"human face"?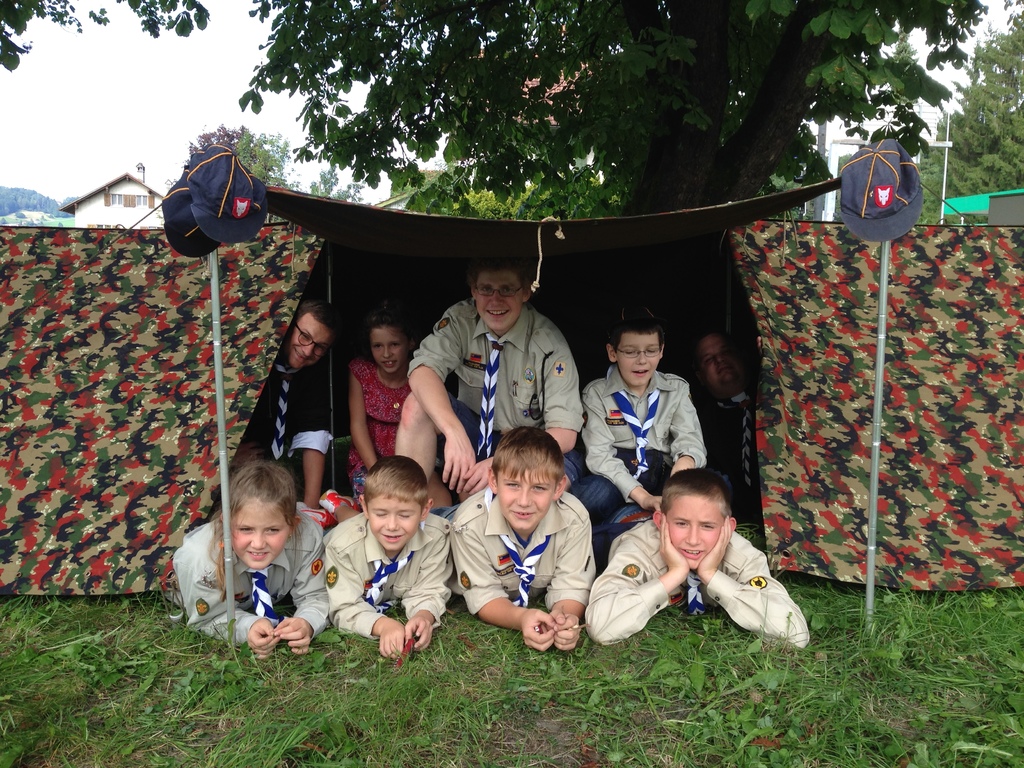
<bbox>367, 492, 421, 554</bbox>
